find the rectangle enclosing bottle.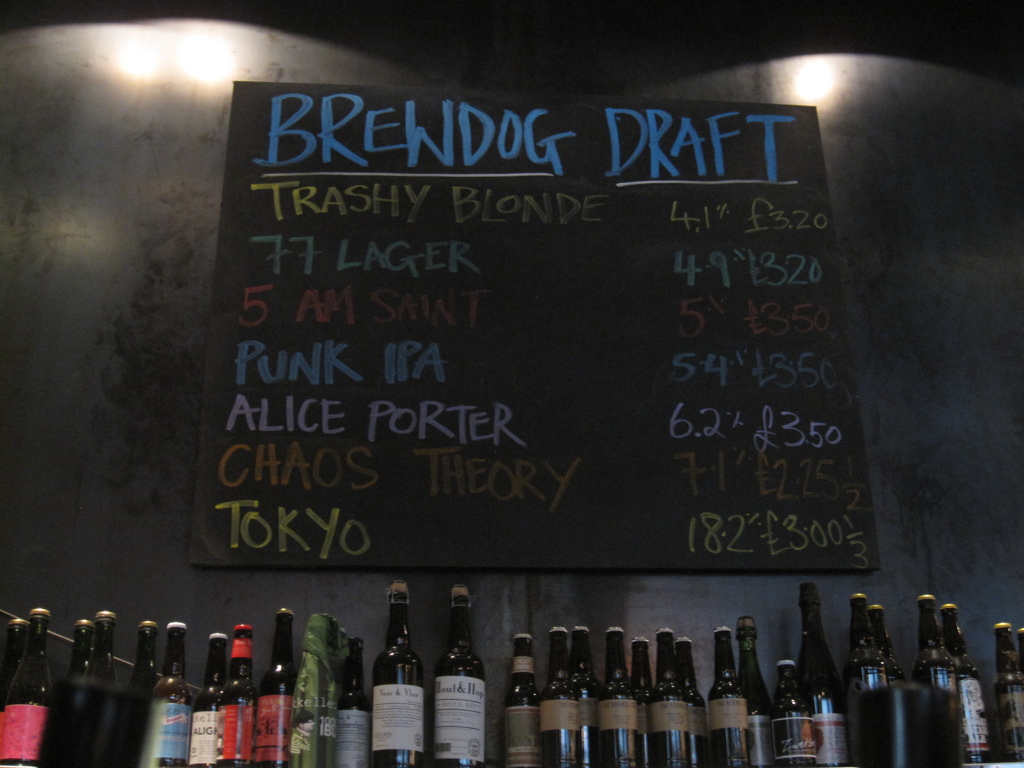
l=140, t=622, r=190, b=767.
